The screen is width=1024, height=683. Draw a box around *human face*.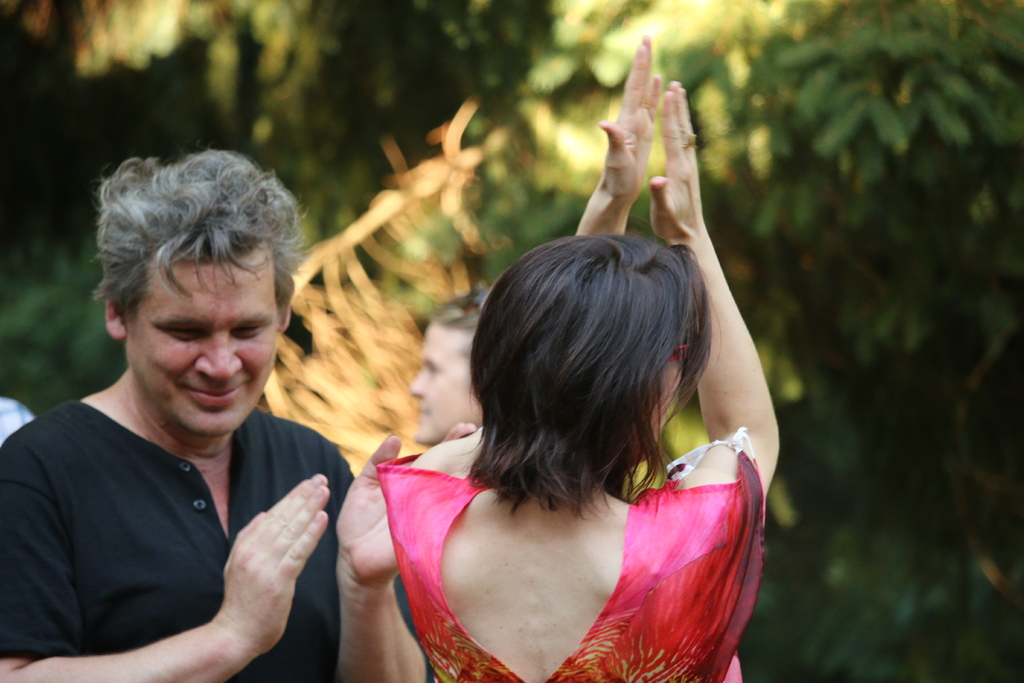
bbox(409, 325, 483, 445).
